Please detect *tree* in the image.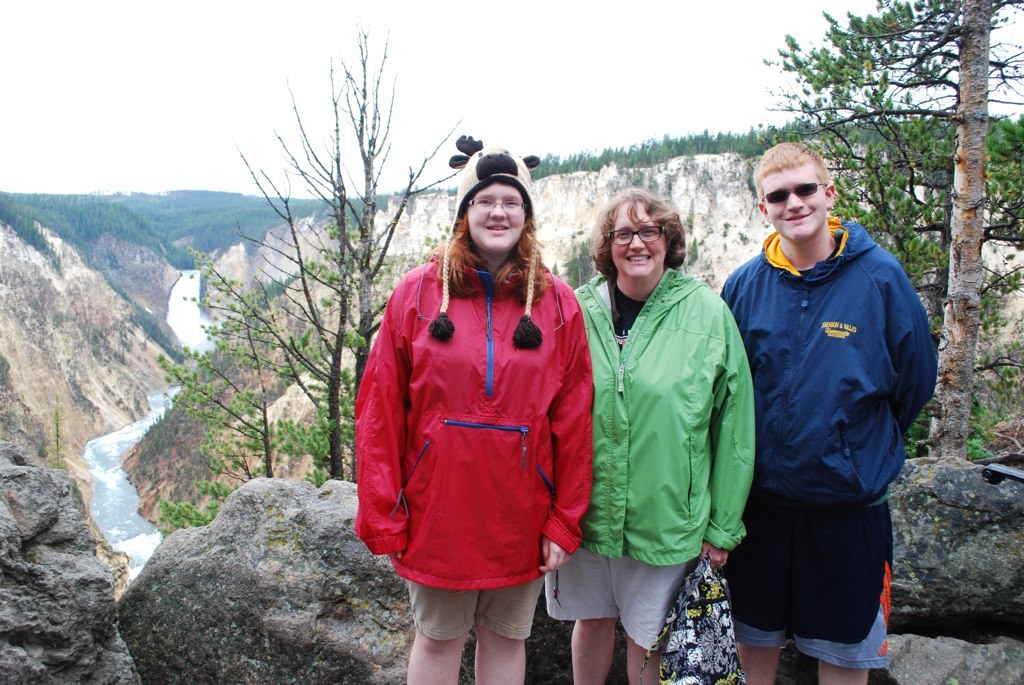
select_region(157, 25, 465, 537).
